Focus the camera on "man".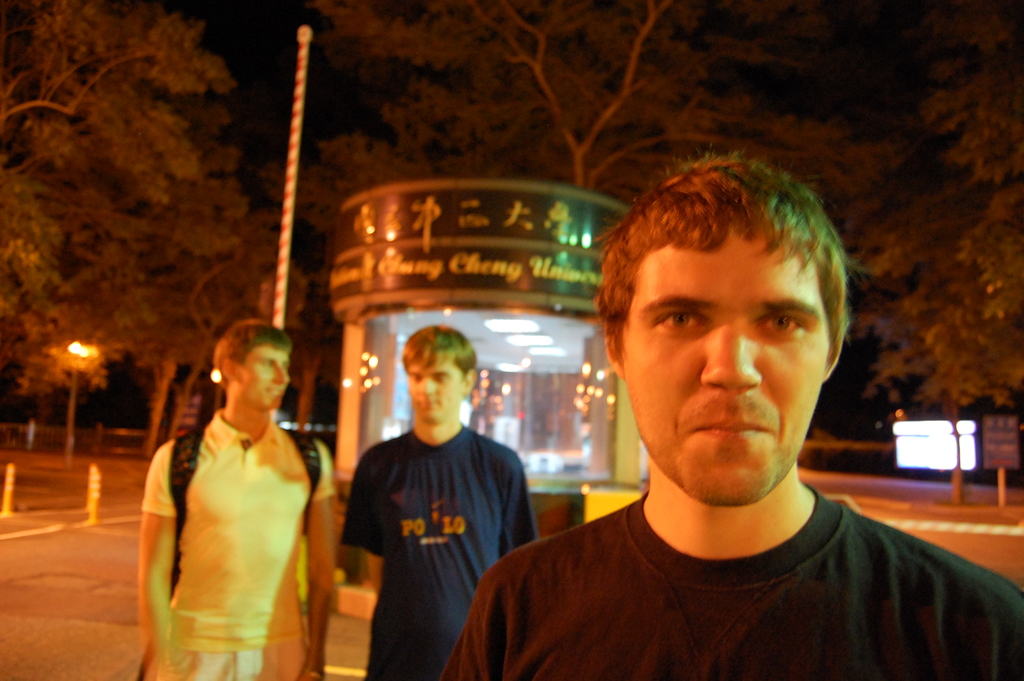
Focus region: 446 182 999 666.
